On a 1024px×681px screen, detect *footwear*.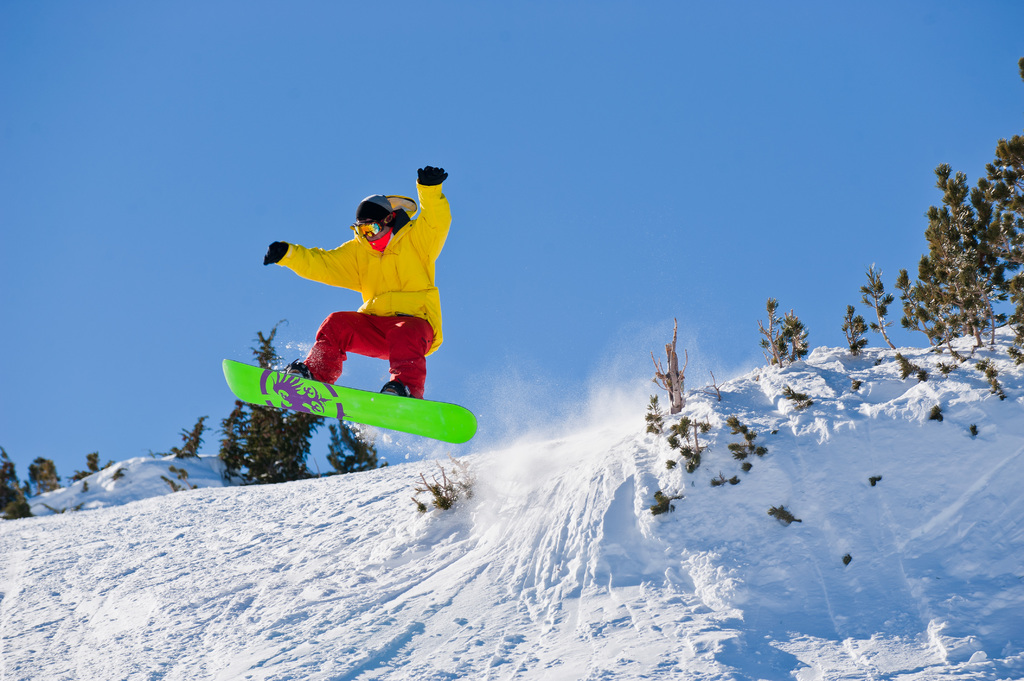
[x1=381, y1=377, x2=415, y2=399].
